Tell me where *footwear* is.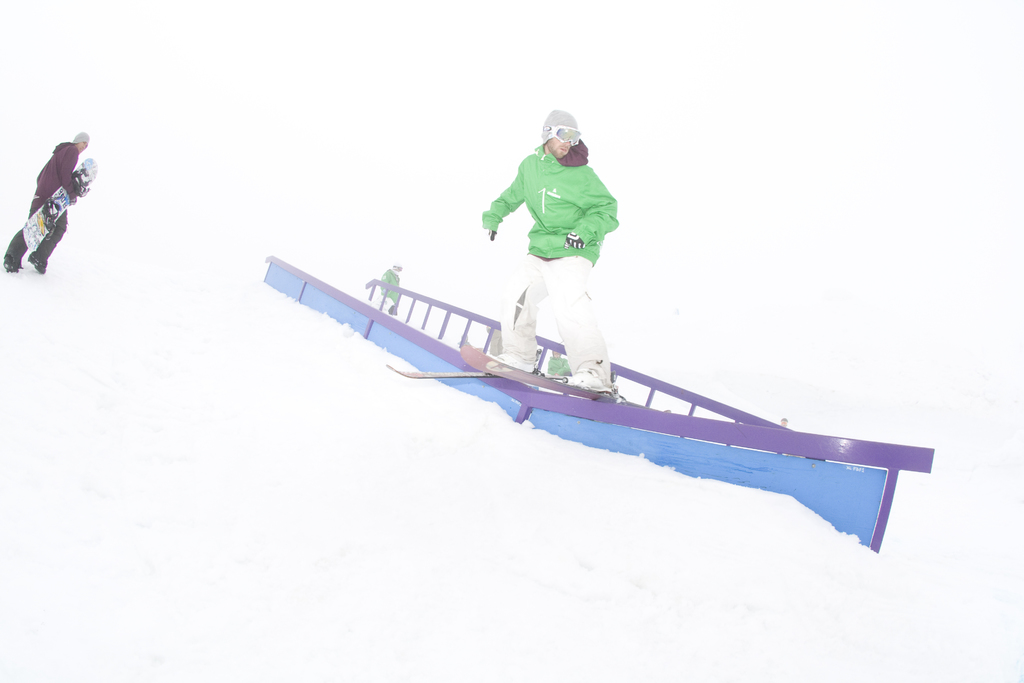
*footwear* is at region(28, 252, 47, 276).
